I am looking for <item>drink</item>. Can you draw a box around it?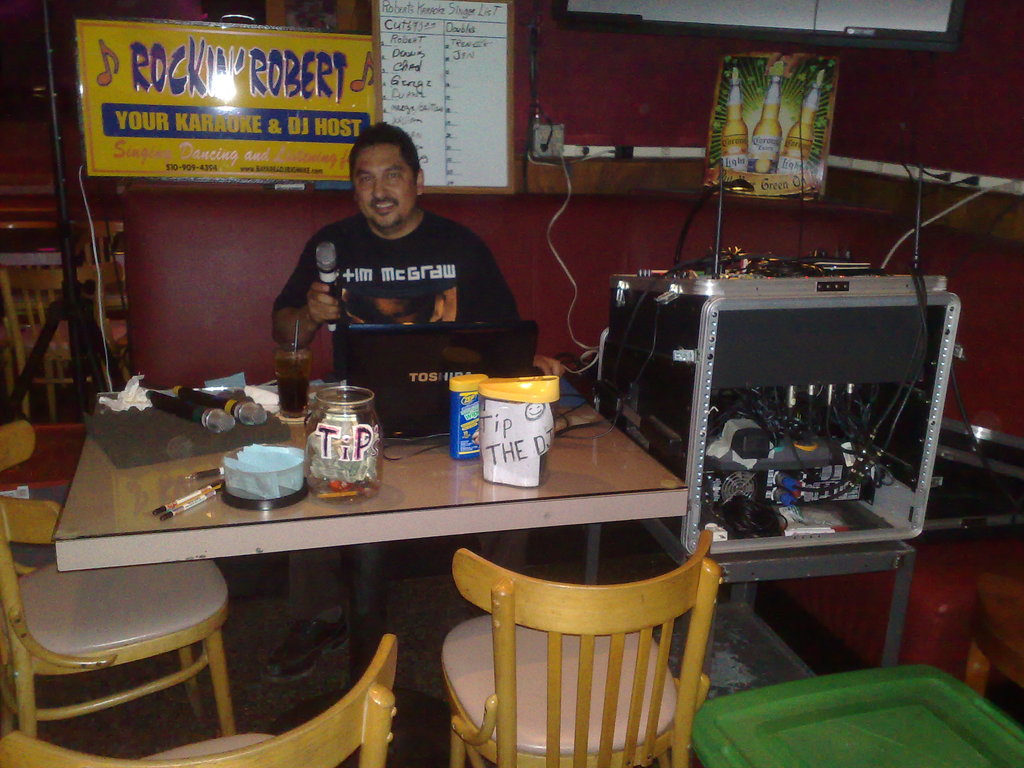
Sure, the bounding box is x1=271, y1=352, x2=309, y2=417.
